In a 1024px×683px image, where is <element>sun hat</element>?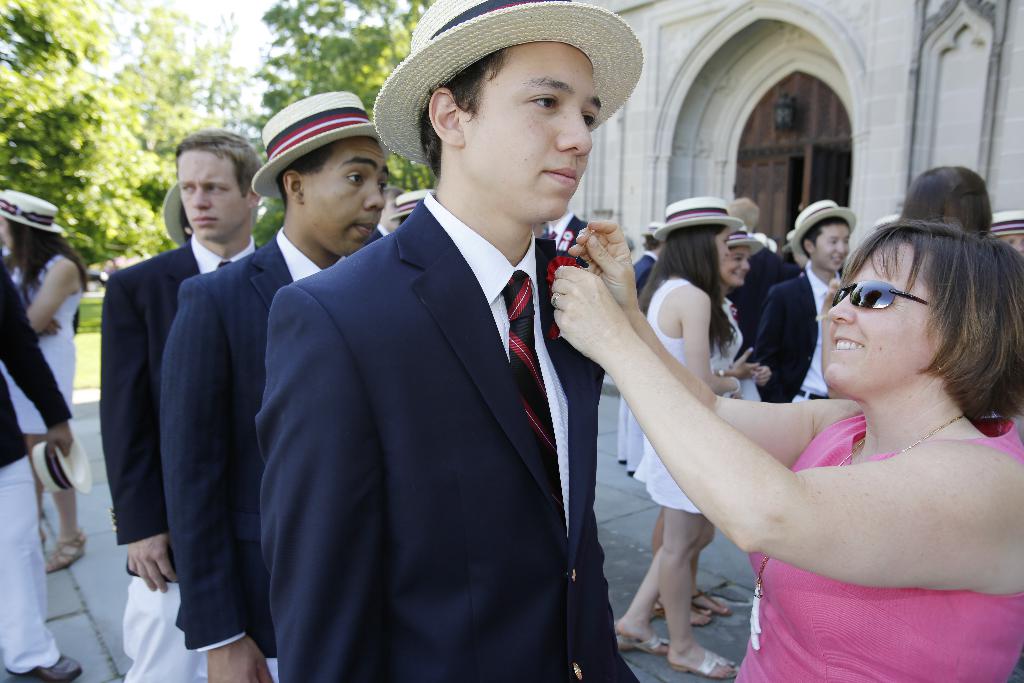
638/218/667/239.
